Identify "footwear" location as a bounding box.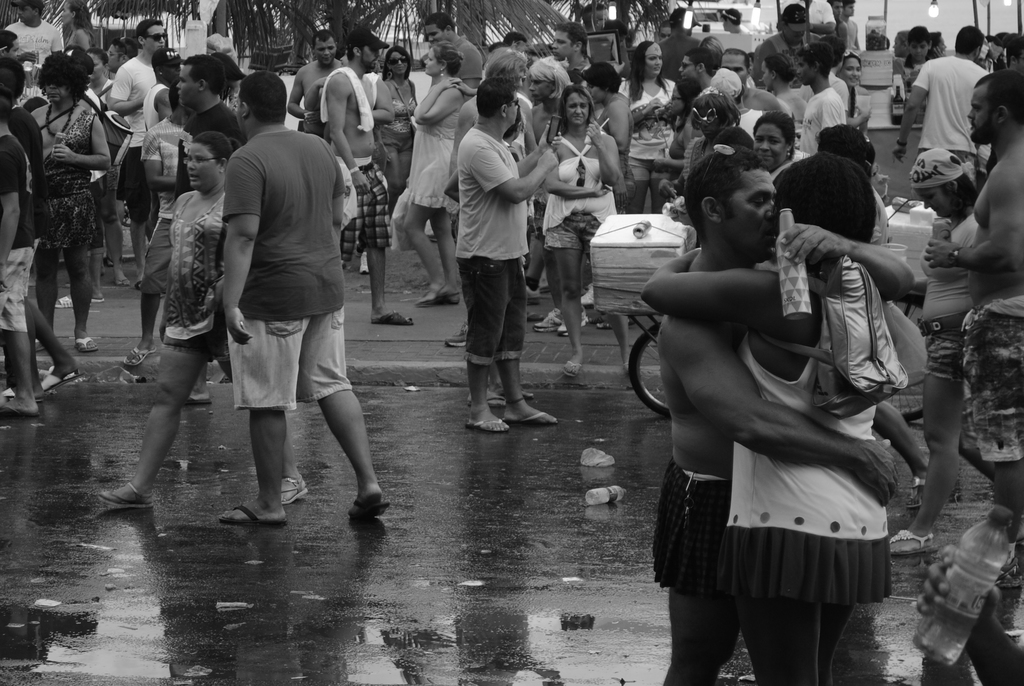
Rect(134, 279, 142, 289).
